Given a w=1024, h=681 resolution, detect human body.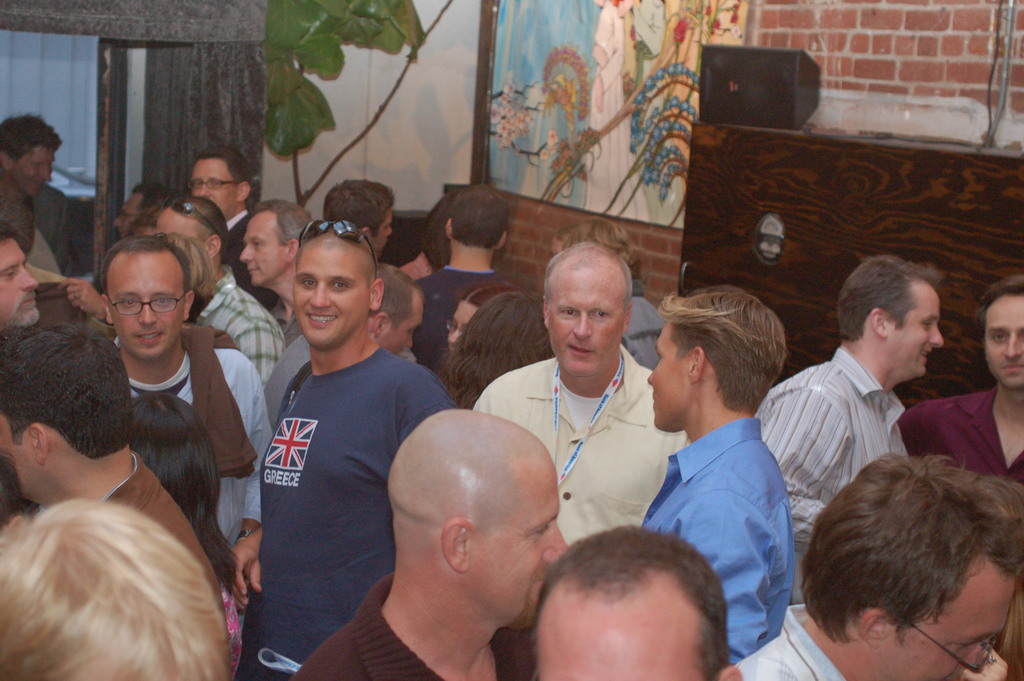
[x1=749, y1=242, x2=942, y2=609].
